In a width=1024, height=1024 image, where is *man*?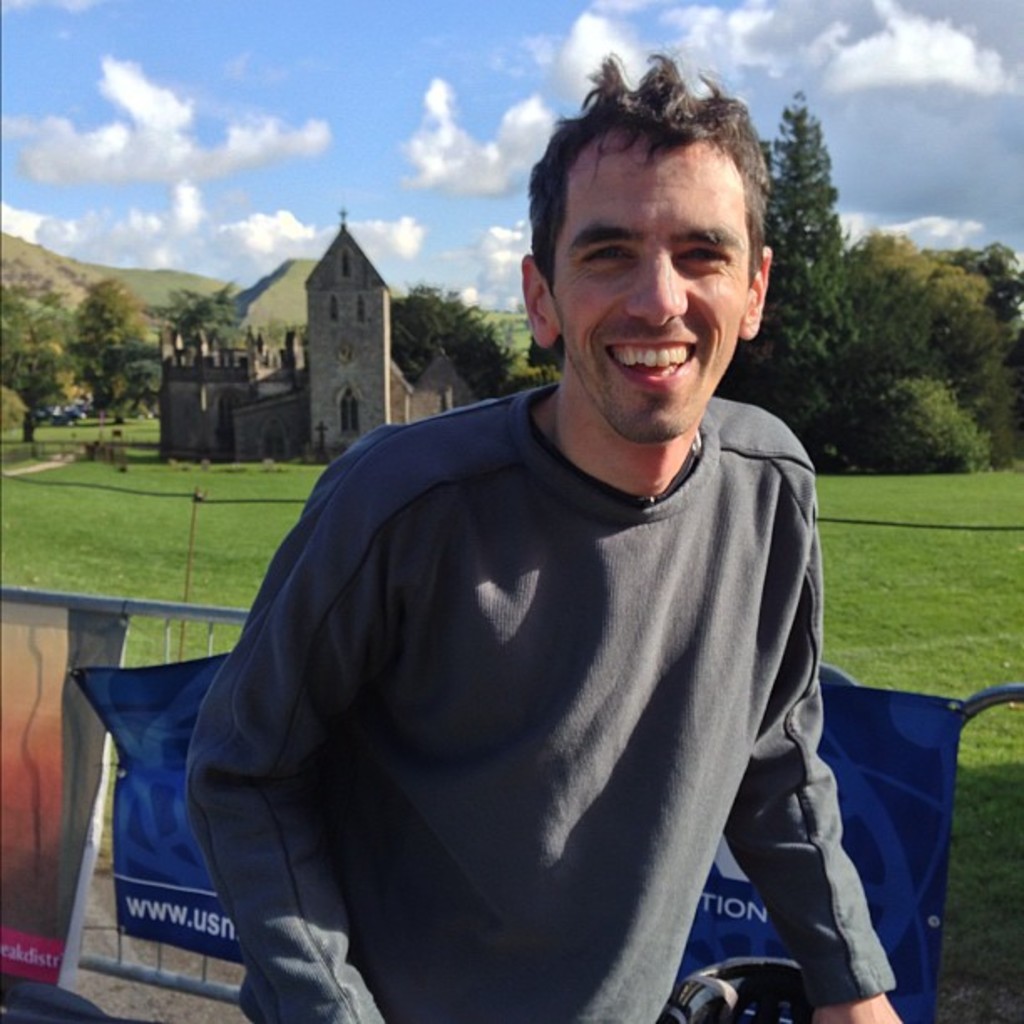
191:32:935:1022.
